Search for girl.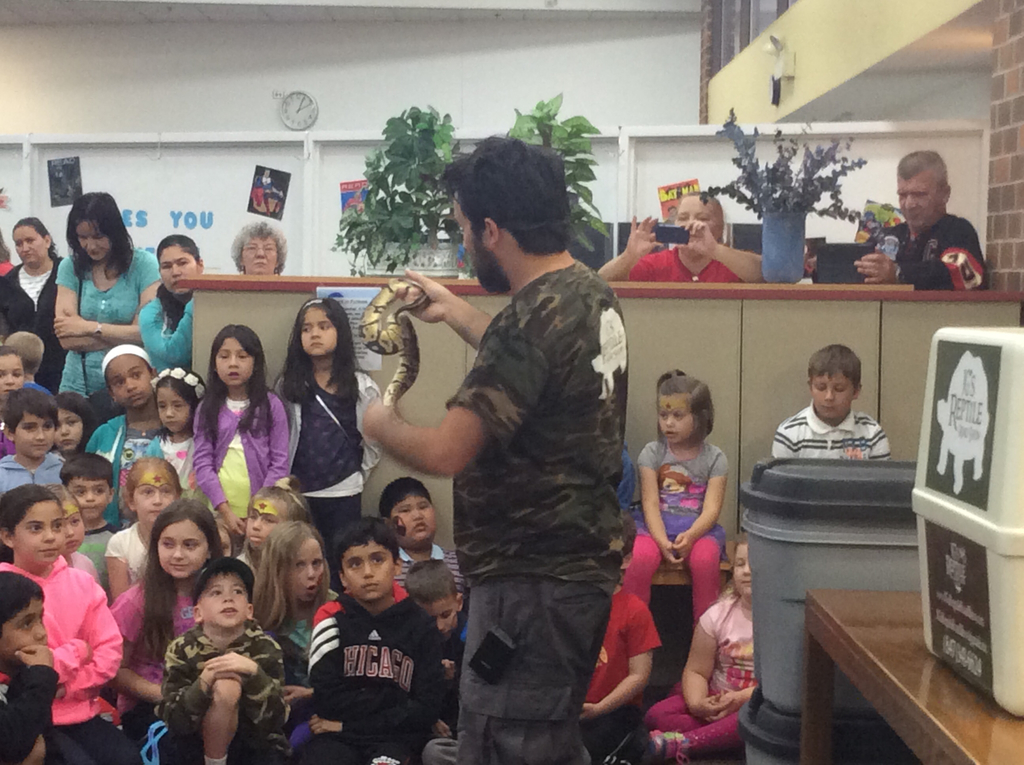
Found at <bbox>195, 326, 293, 546</bbox>.
